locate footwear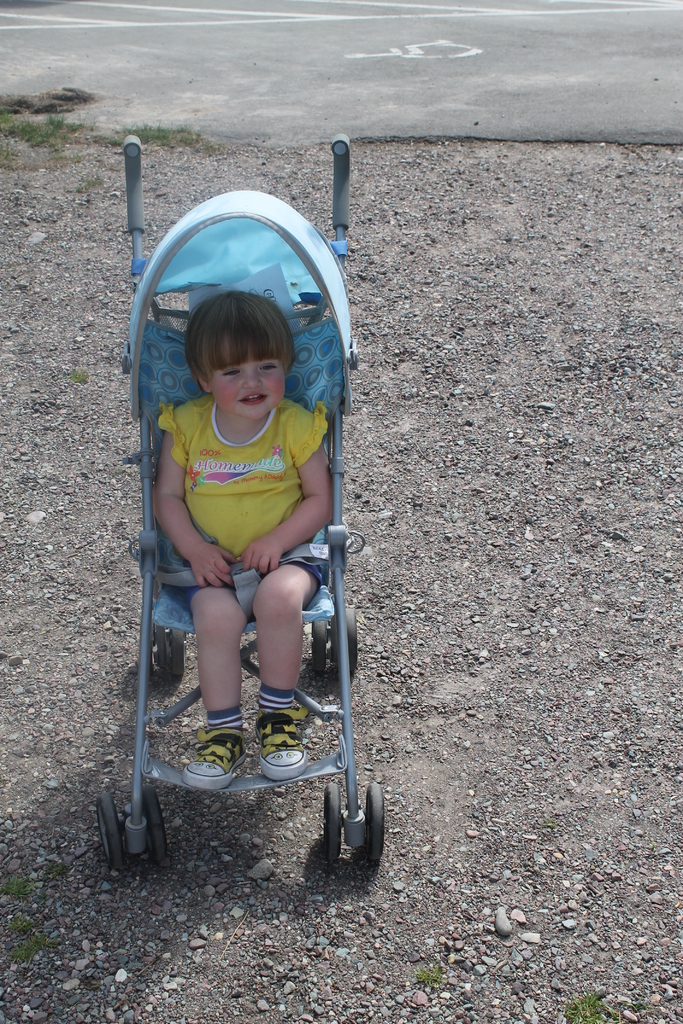
{"left": 254, "top": 703, "right": 309, "bottom": 777}
